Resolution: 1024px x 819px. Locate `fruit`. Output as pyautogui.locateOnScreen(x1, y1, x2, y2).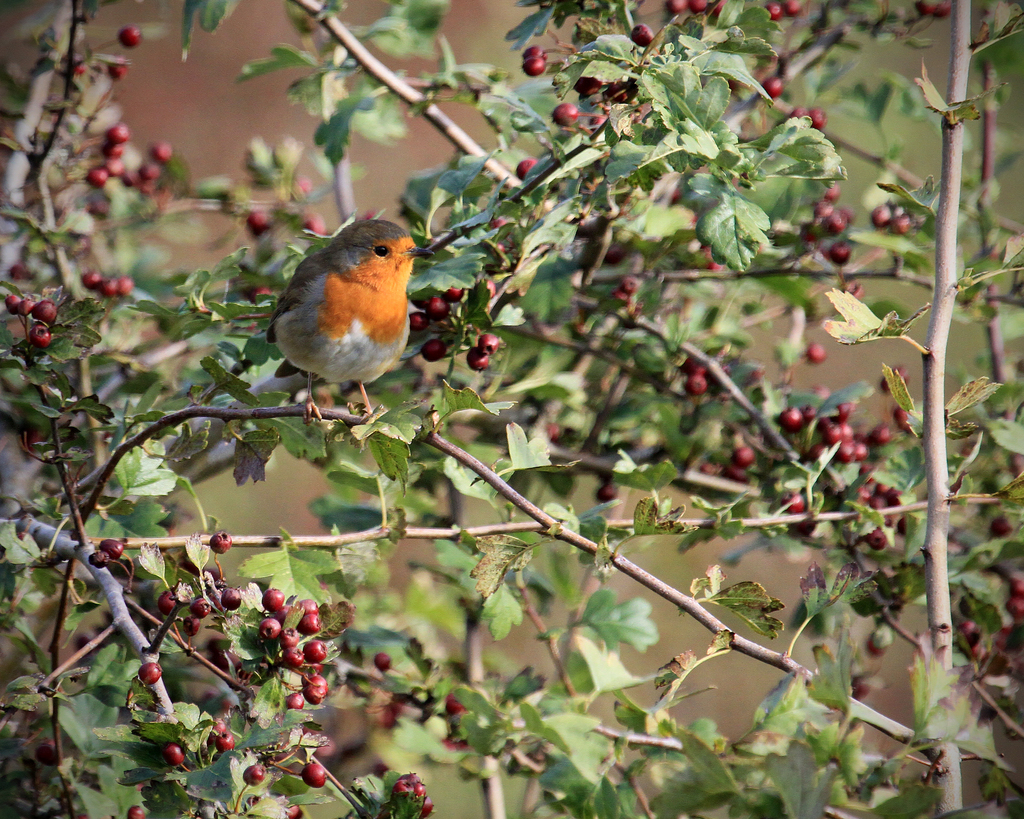
pyautogui.locateOnScreen(805, 344, 828, 365).
